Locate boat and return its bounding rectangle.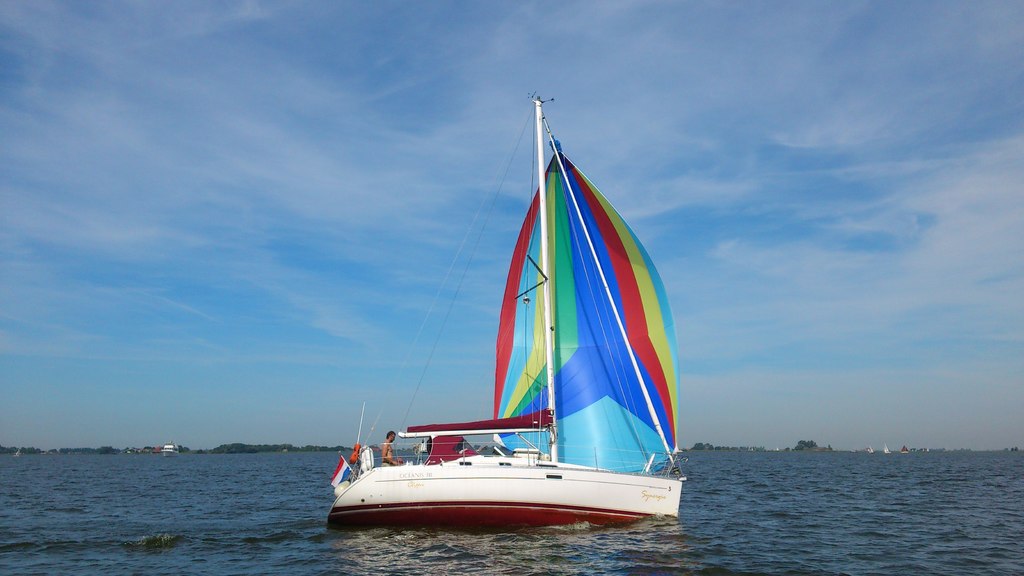
(900, 443, 911, 456).
